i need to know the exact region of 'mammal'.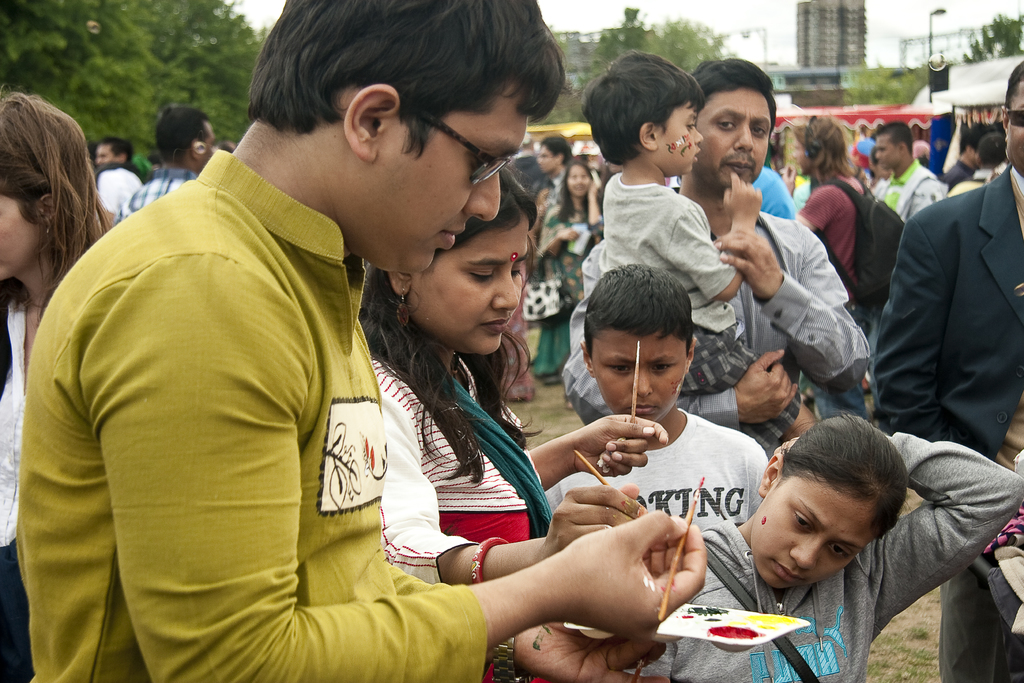
Region: Rect(858, 96, 1012, 611).
